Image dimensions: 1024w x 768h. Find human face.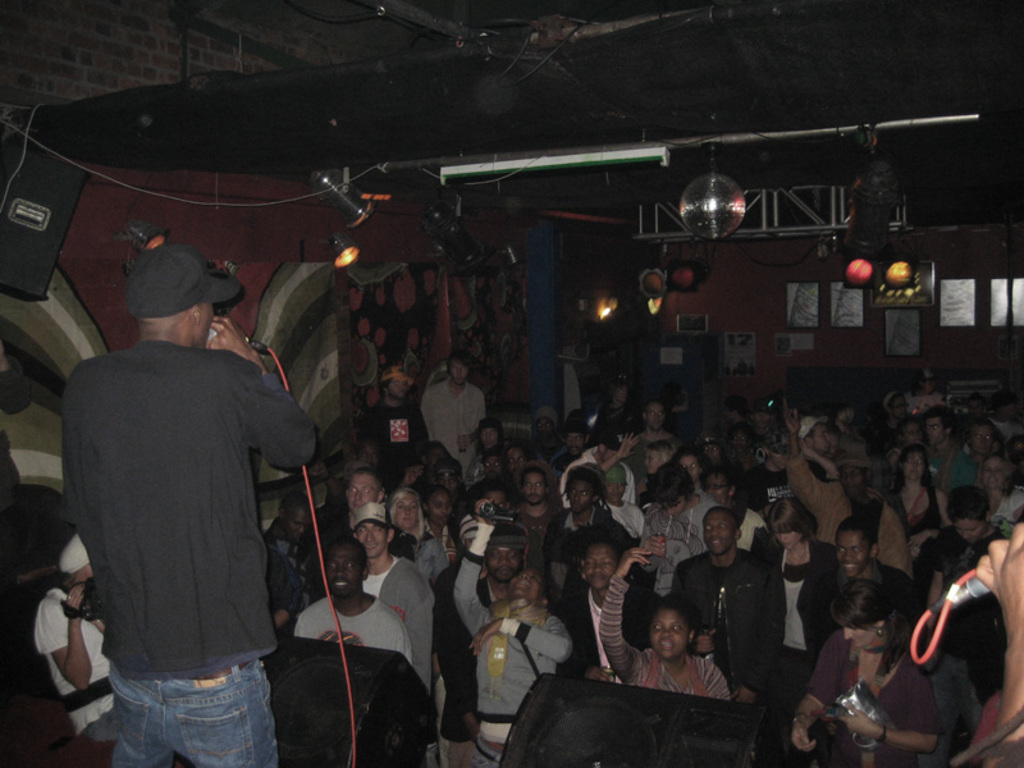
(left=477, top=425, right=498, bottom=447).
